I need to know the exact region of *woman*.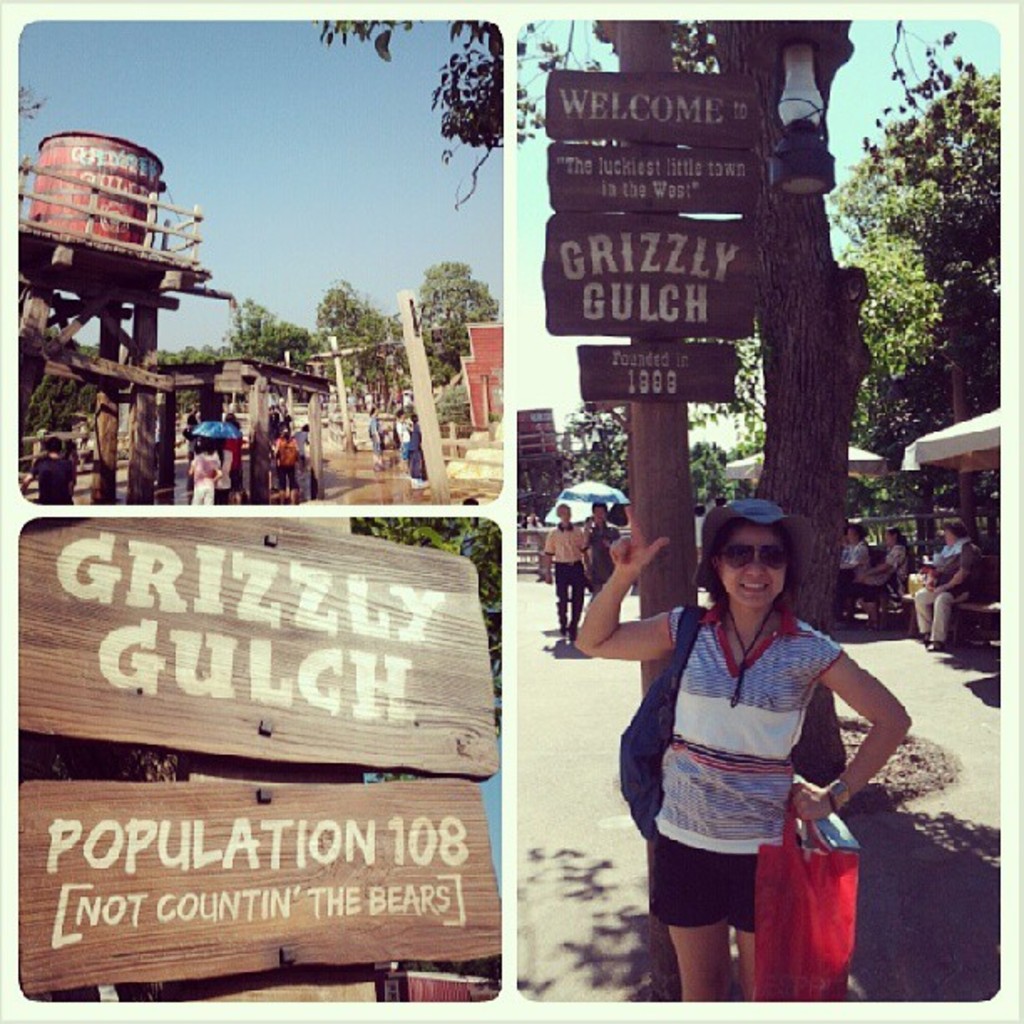
Region: <region>833, 524, 870, 622</region>.
